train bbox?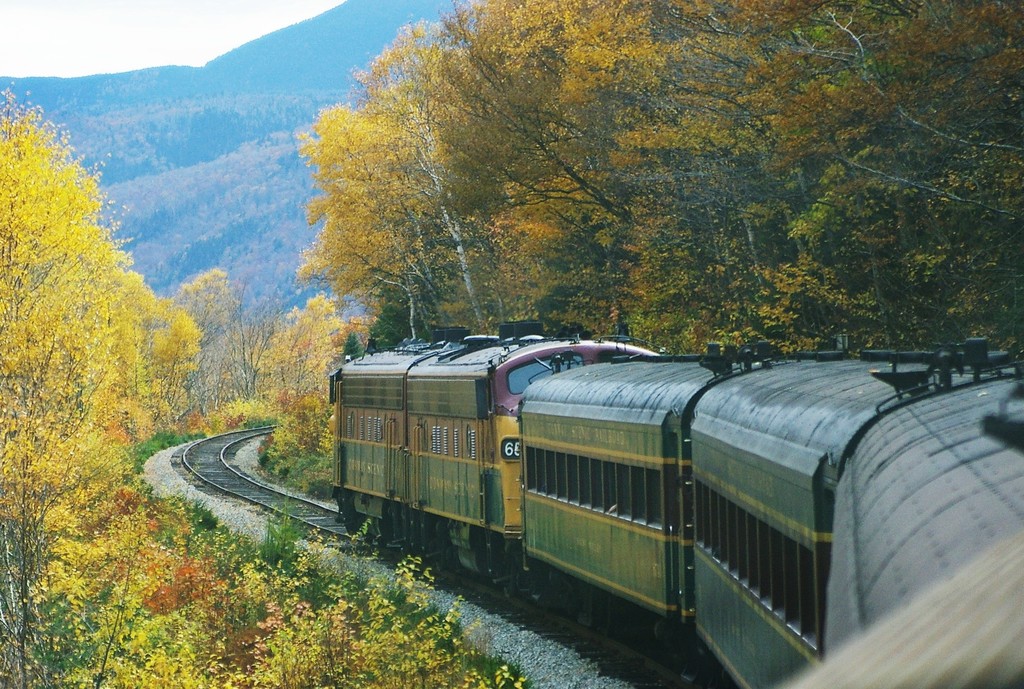
Rect(325, 344, 1023, 688)
